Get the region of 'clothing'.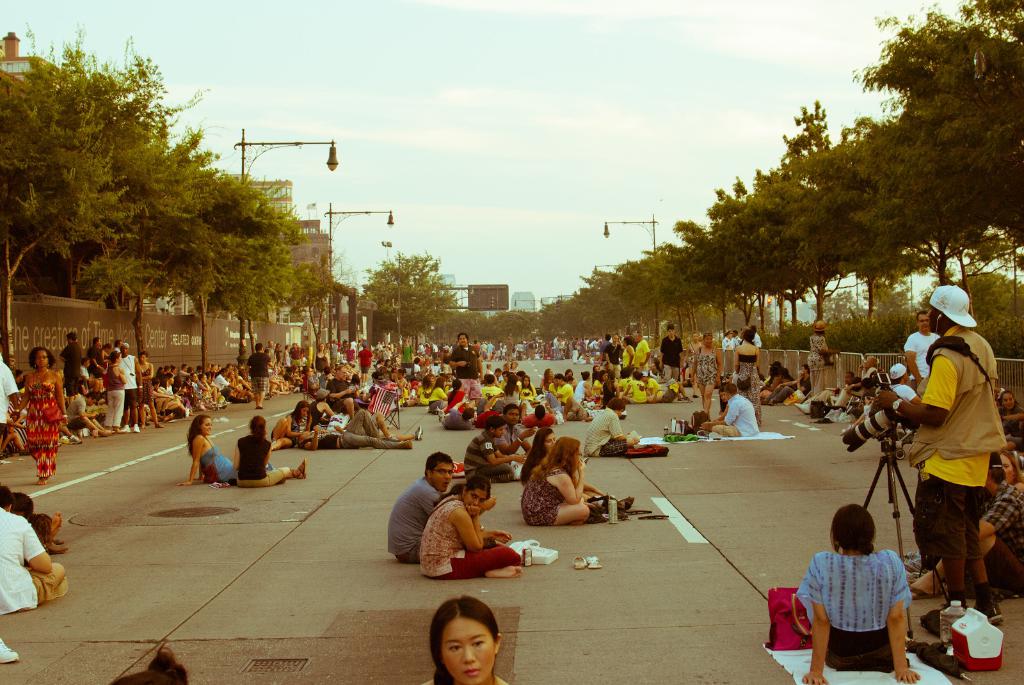
720 387 758 445.
